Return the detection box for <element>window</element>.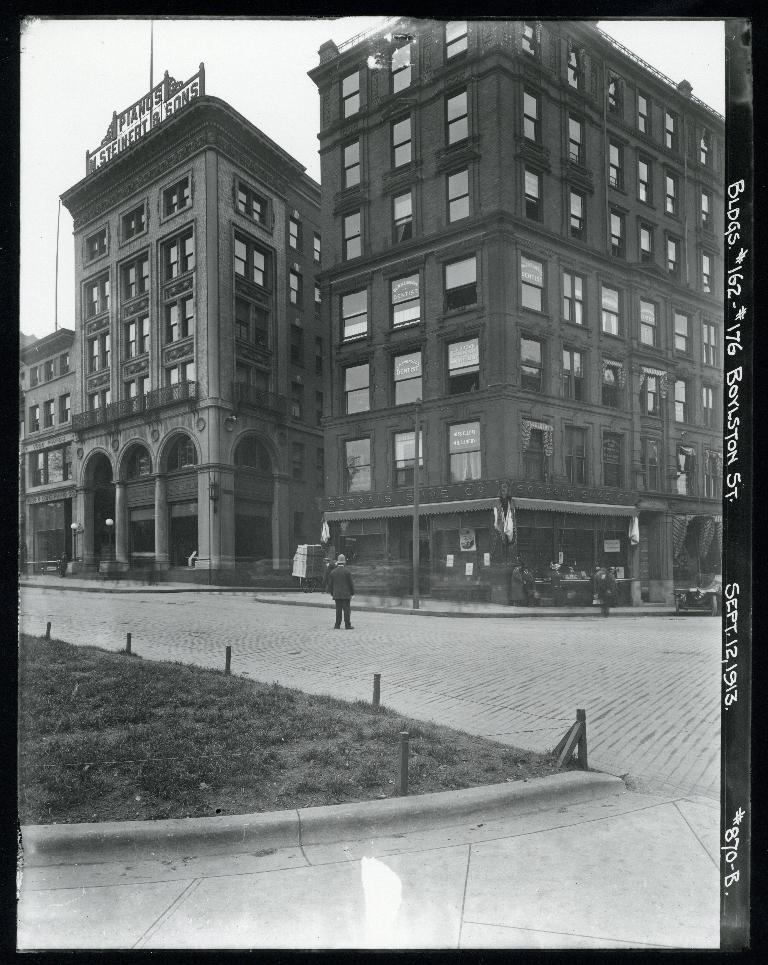
locate(640, 226, 654, 263).
